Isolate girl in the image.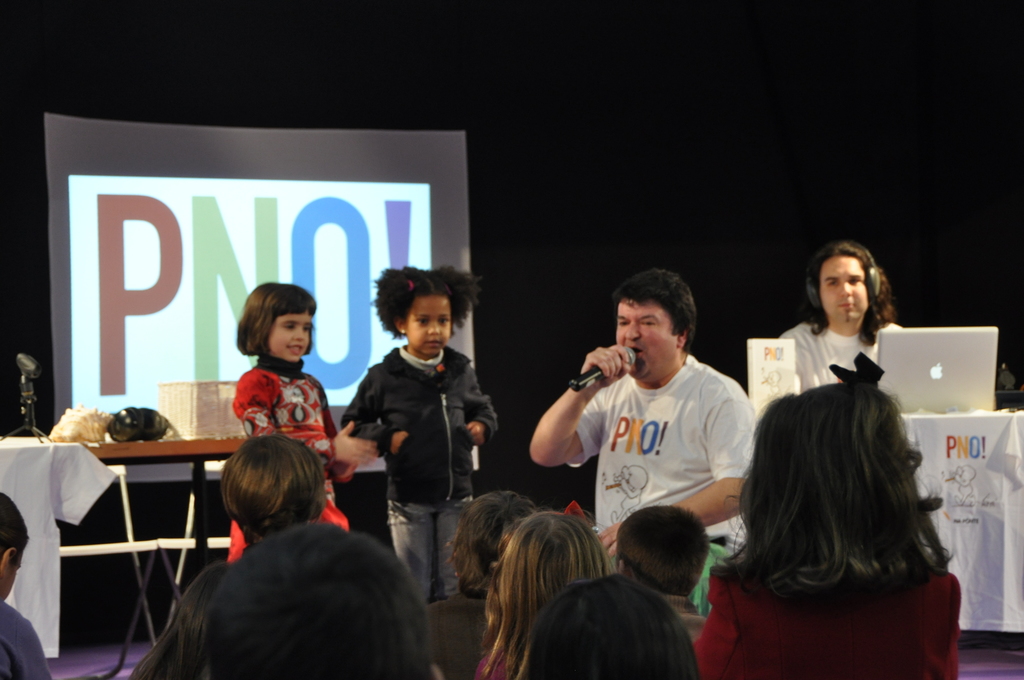
Isolated region: bbox=(479, 515, 608, 679).
